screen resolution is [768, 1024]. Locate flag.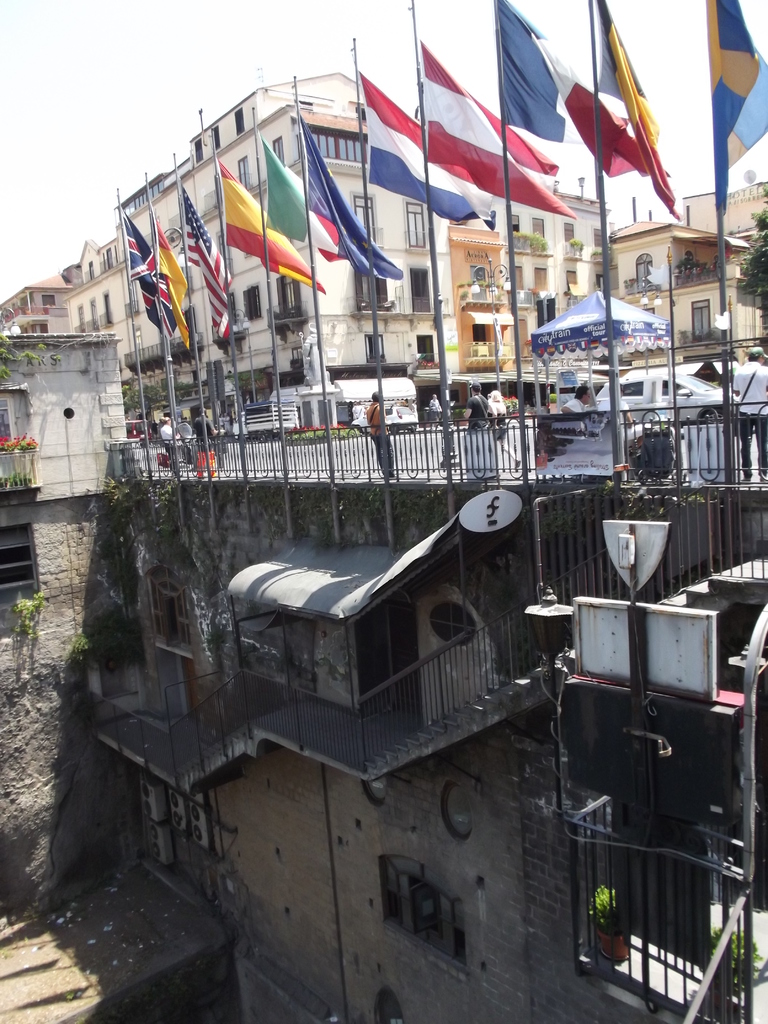
crop(109, 200, 168, 317).
